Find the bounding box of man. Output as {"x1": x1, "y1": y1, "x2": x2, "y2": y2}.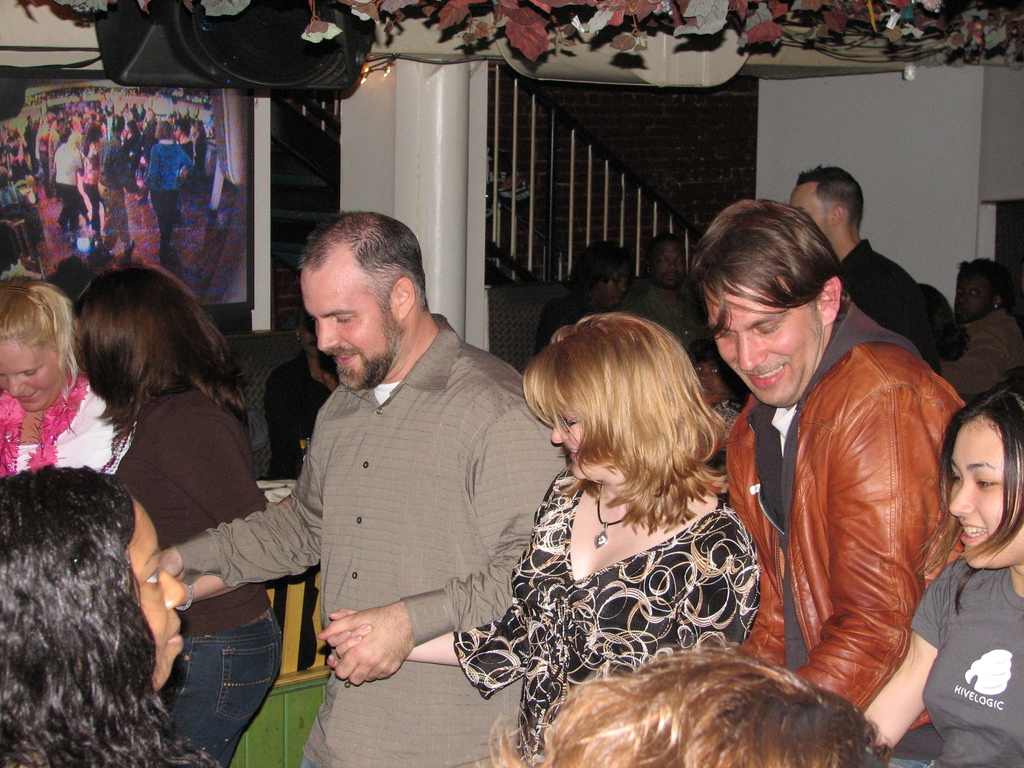
{"x1": 717, "y1": 197, "x2": 969, "y2": 758}.
